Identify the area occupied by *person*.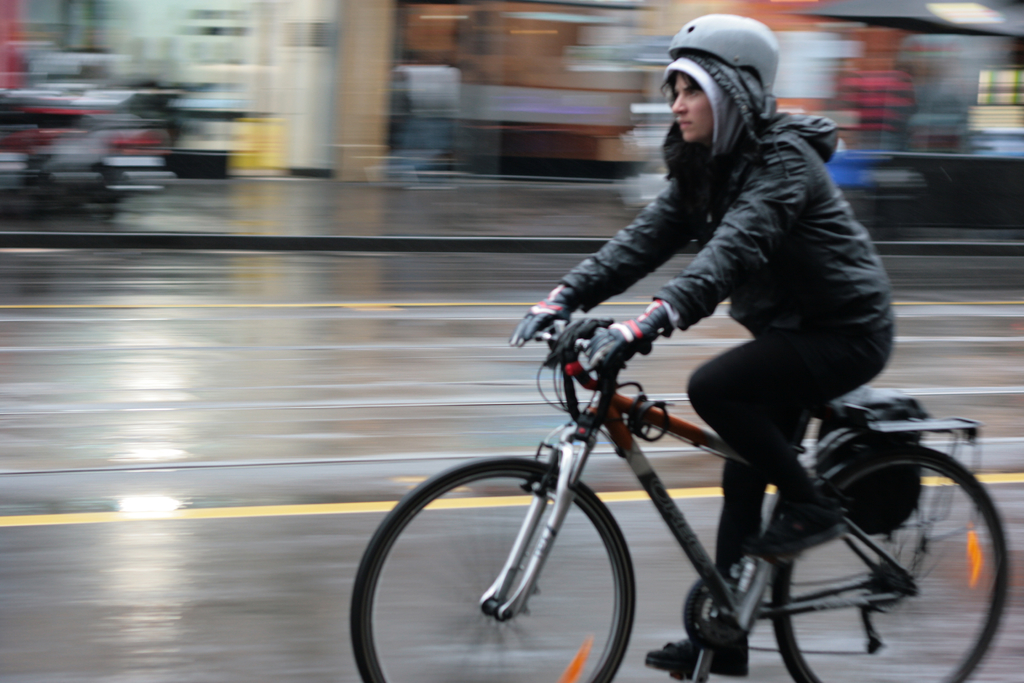
Area: region(509, 10, 895, 671).
